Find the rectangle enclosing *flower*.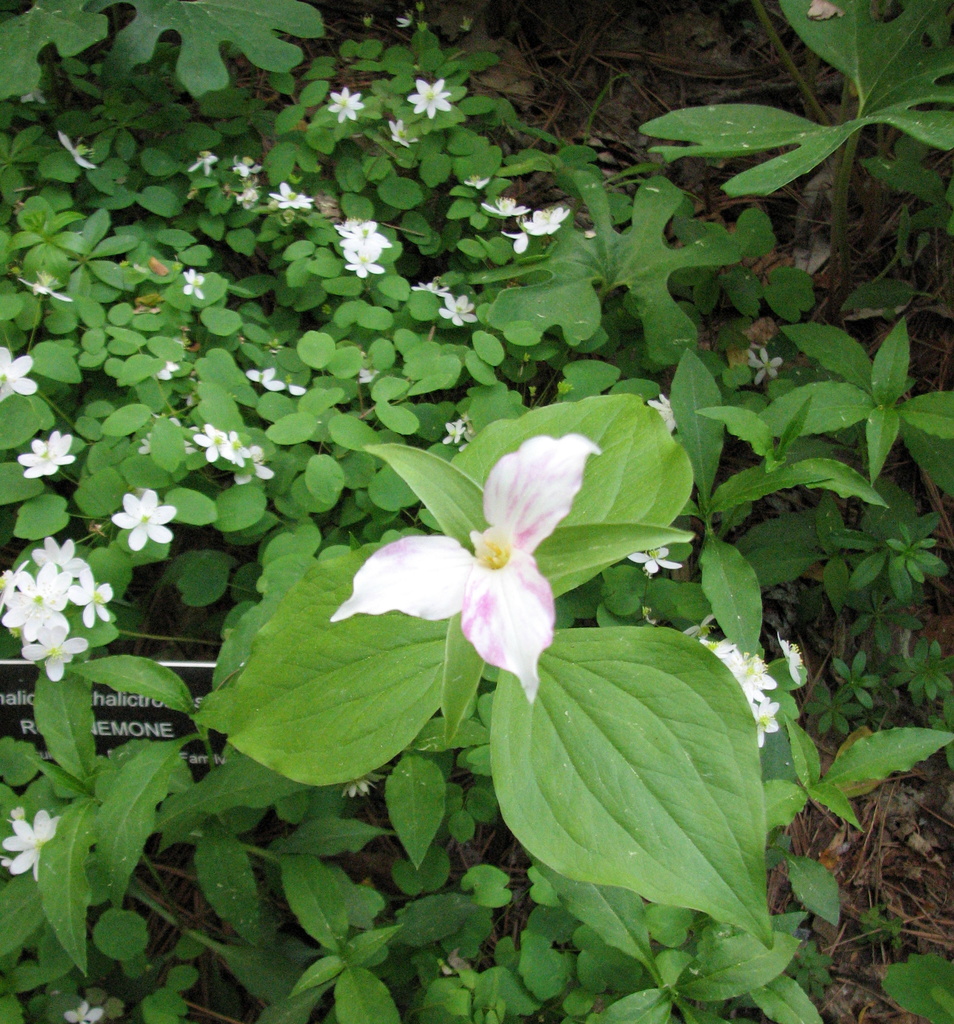
154:360:181:380.
